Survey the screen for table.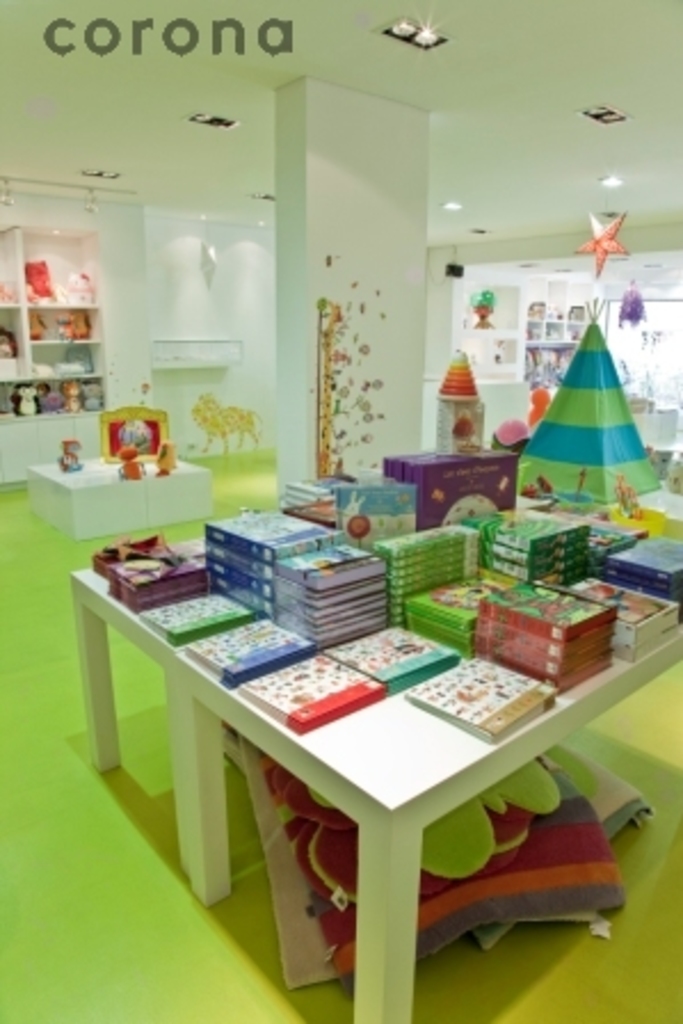
Survey found: [x1=23, y1=455, x2=212, y2=542].
